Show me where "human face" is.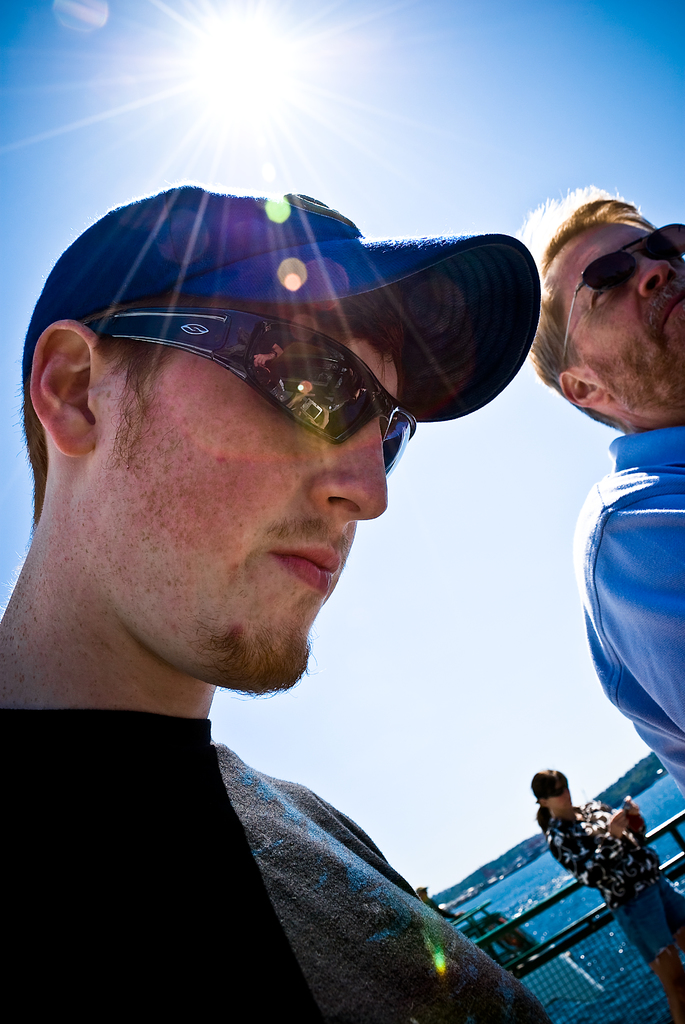
"human face" is at (left=560, top=216, right=684, bottom=419).
